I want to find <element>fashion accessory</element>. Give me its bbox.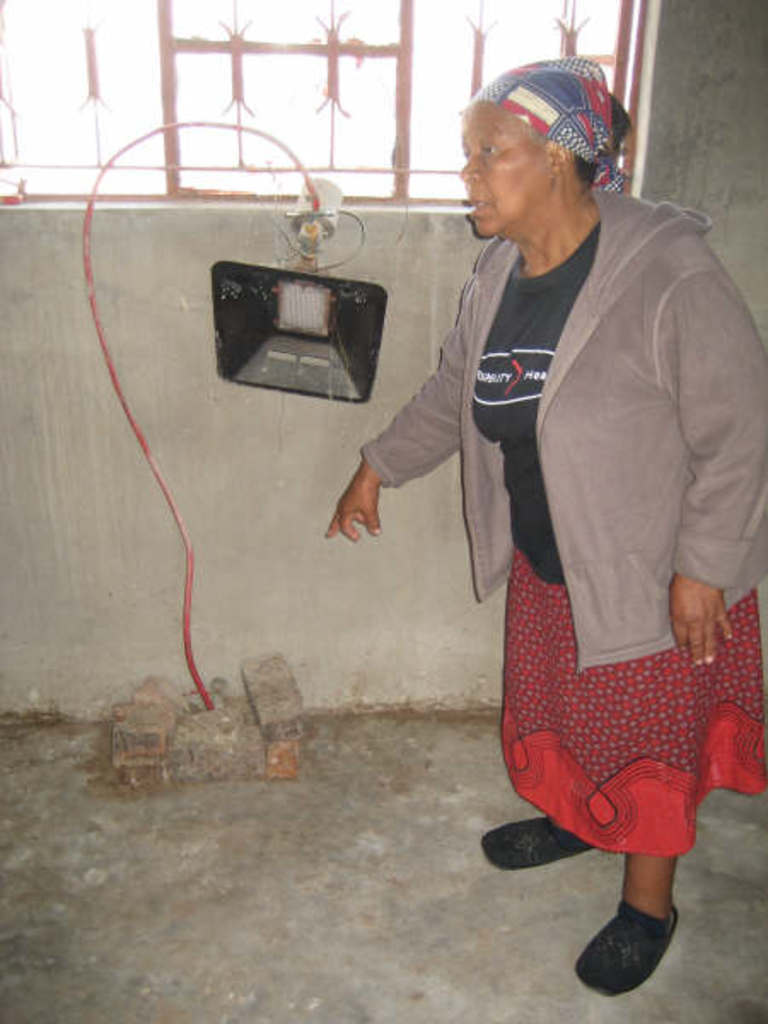
region(474, 56, 630, 191).
